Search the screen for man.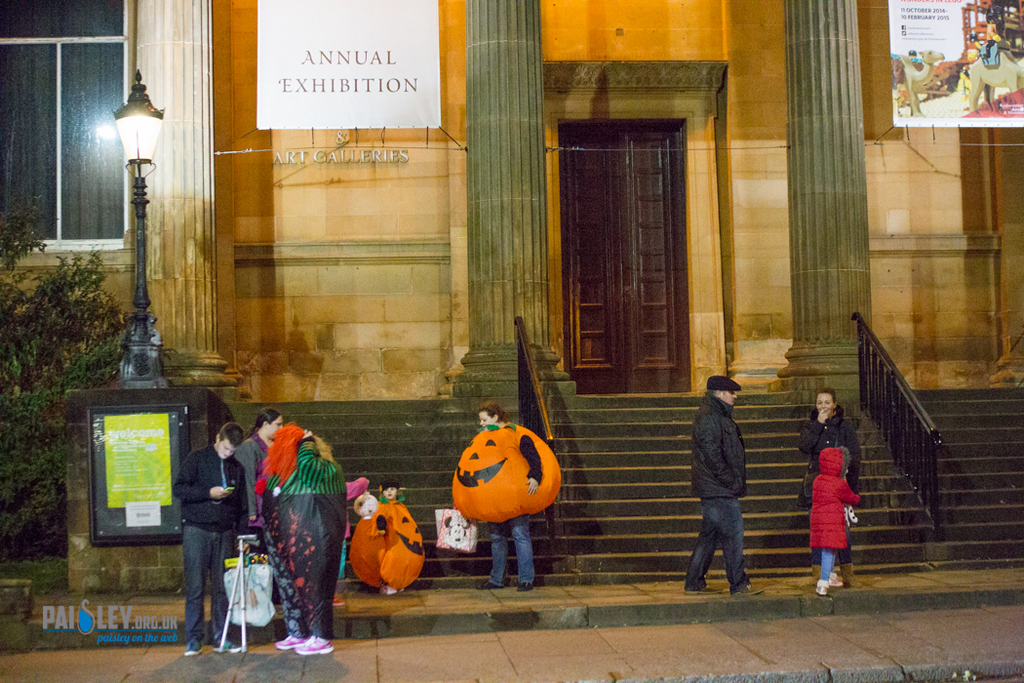
Found at region(684, 370, 773, 600).
